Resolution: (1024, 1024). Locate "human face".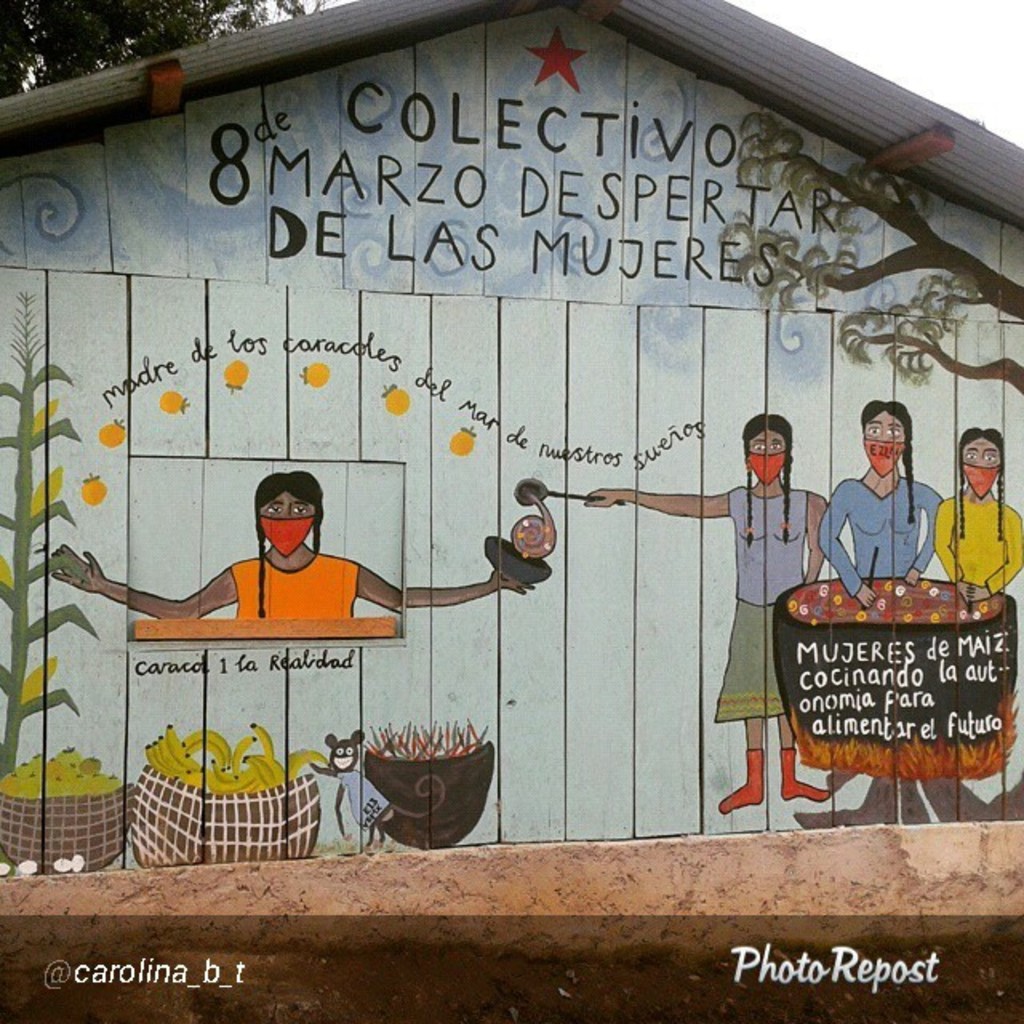
(864, 411, 906, 440).
